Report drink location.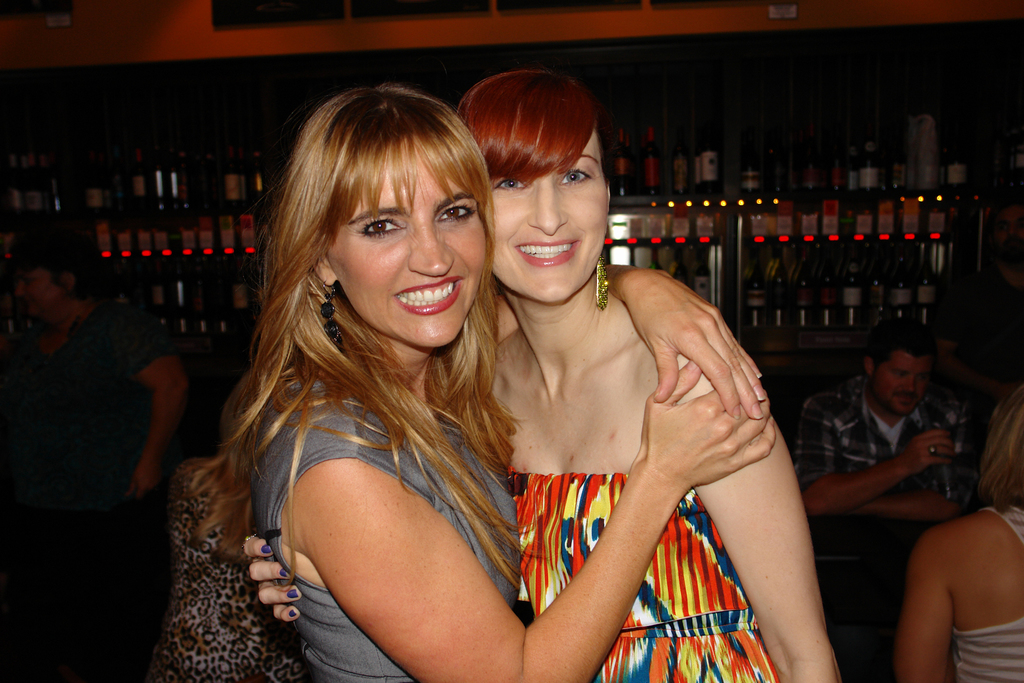
Report: bbox=[231, 271, 251, 332].
